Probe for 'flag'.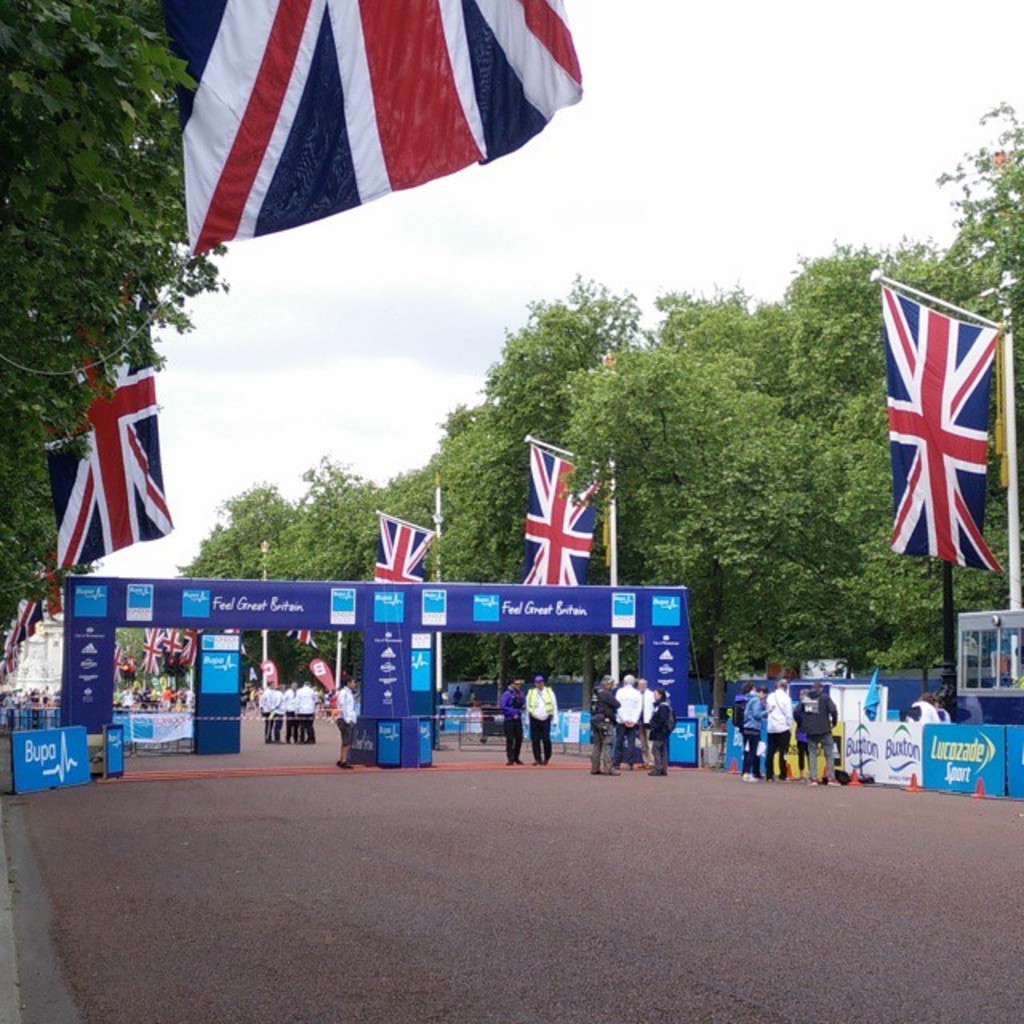
Probe result: select_region(158, 0, 528, 259).
